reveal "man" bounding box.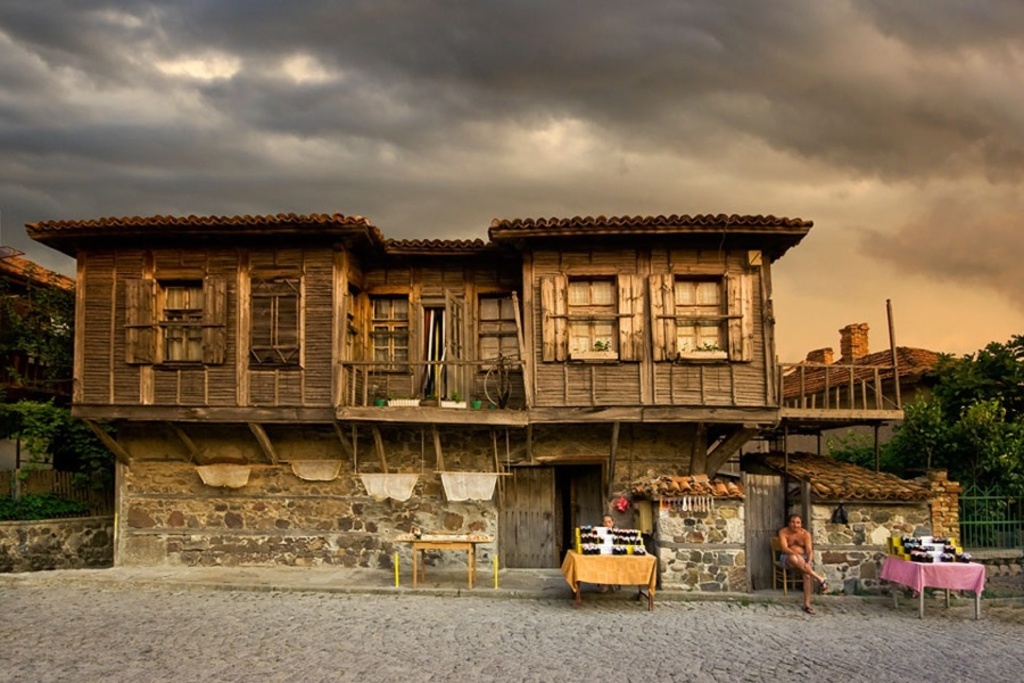
Revealed: x1=775 y1=512 x2=829 y2=615.
